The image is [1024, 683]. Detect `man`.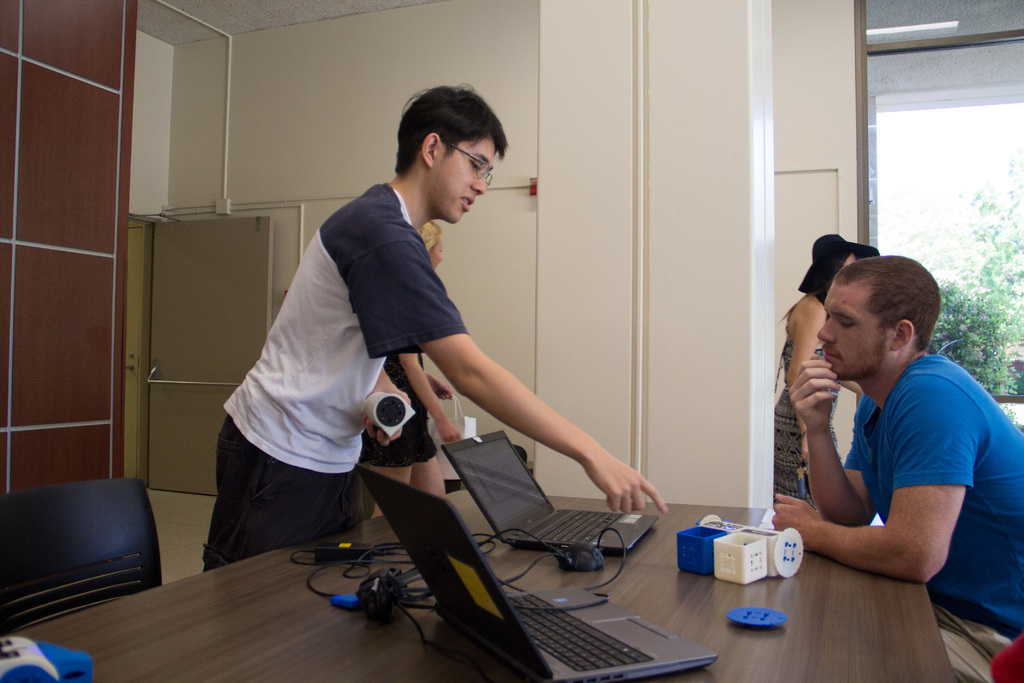
Detection: (206, 78, 675, 575).
